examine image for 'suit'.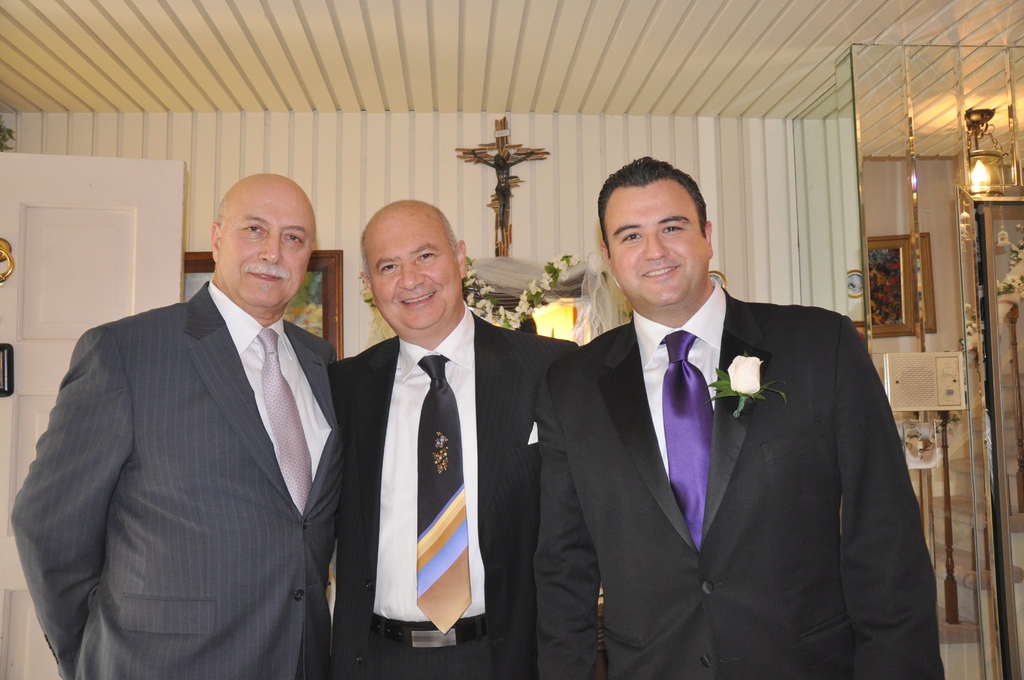
Examination result: [12, 286, 344, 679].
